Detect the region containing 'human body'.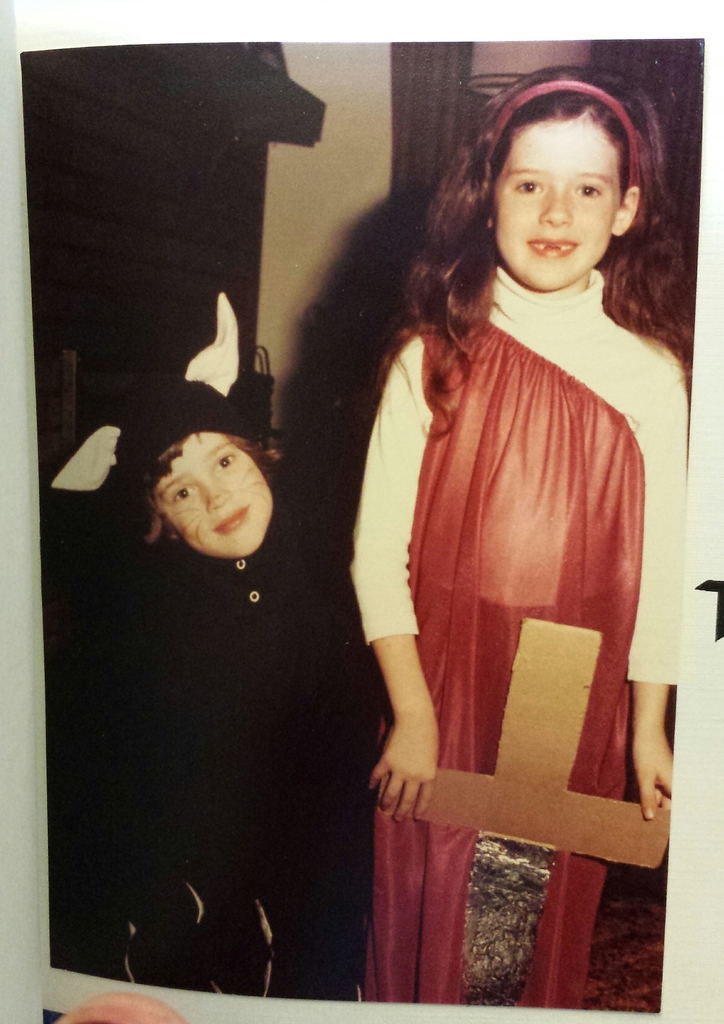
95,550,381,996.
